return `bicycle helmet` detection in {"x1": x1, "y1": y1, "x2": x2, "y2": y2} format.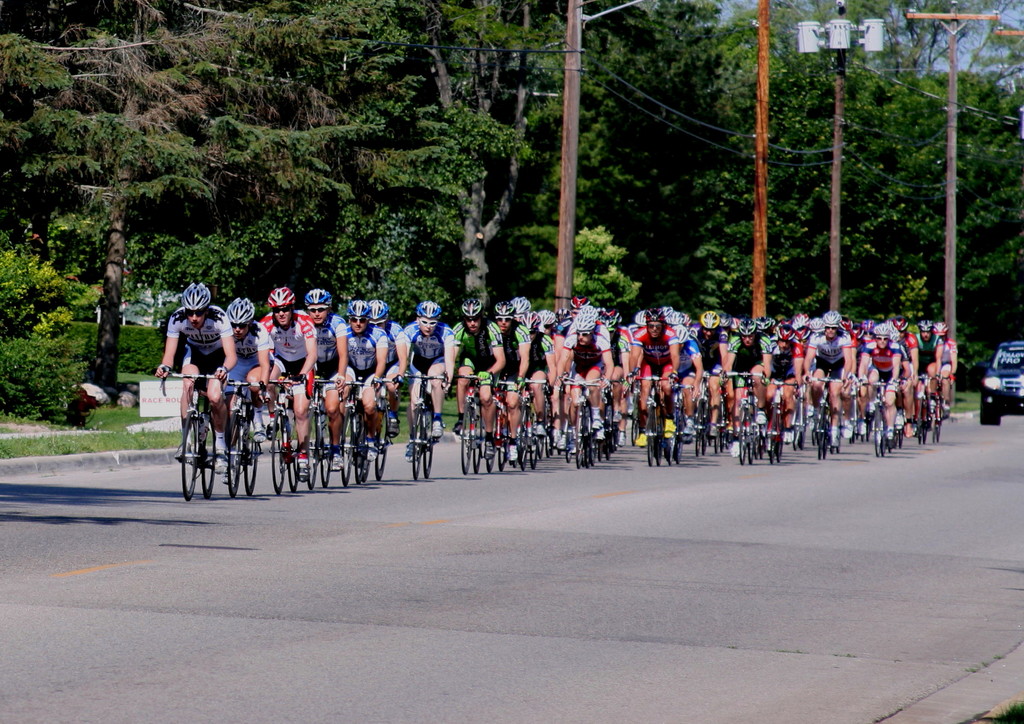
{"x1": 872, "y1": 325, "x2": 890, "y2": 336}.
